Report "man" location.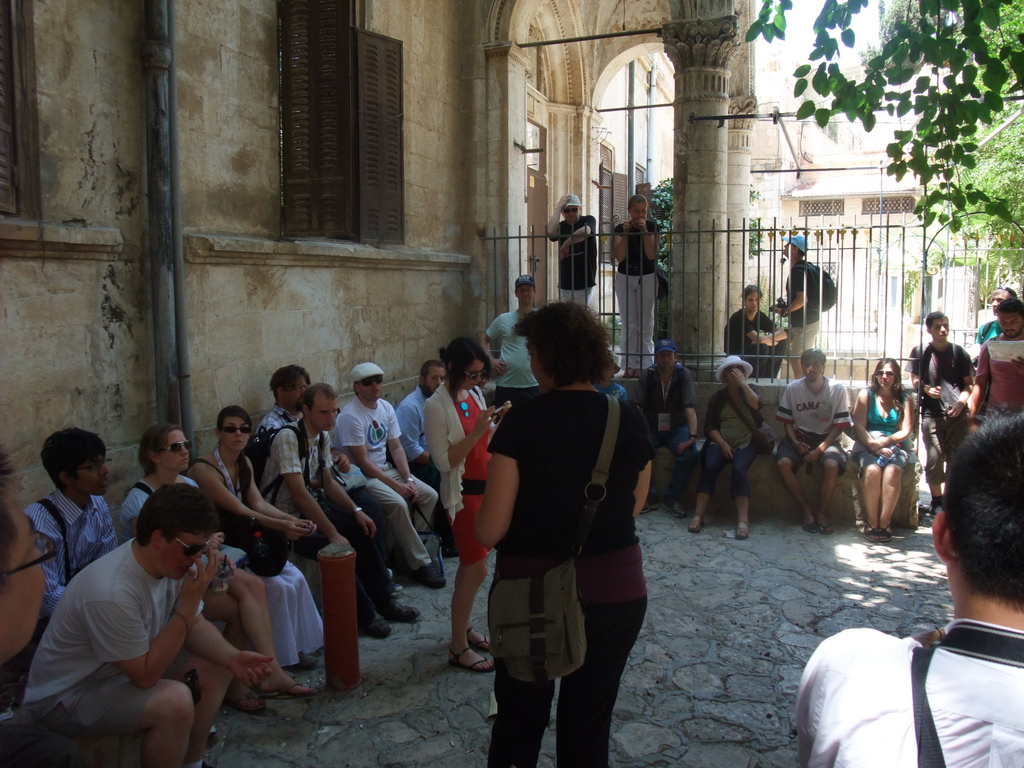
Report: (left=772, top=234, right=816, bottom=383).
